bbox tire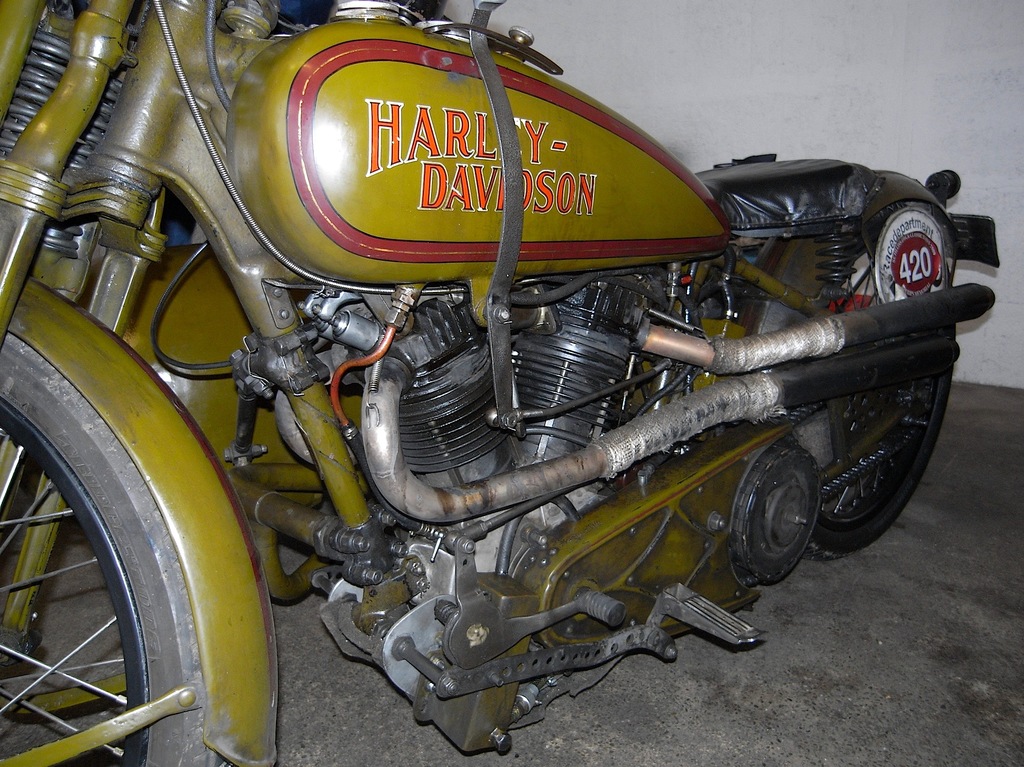
locate(801, 197, 954, 562)
